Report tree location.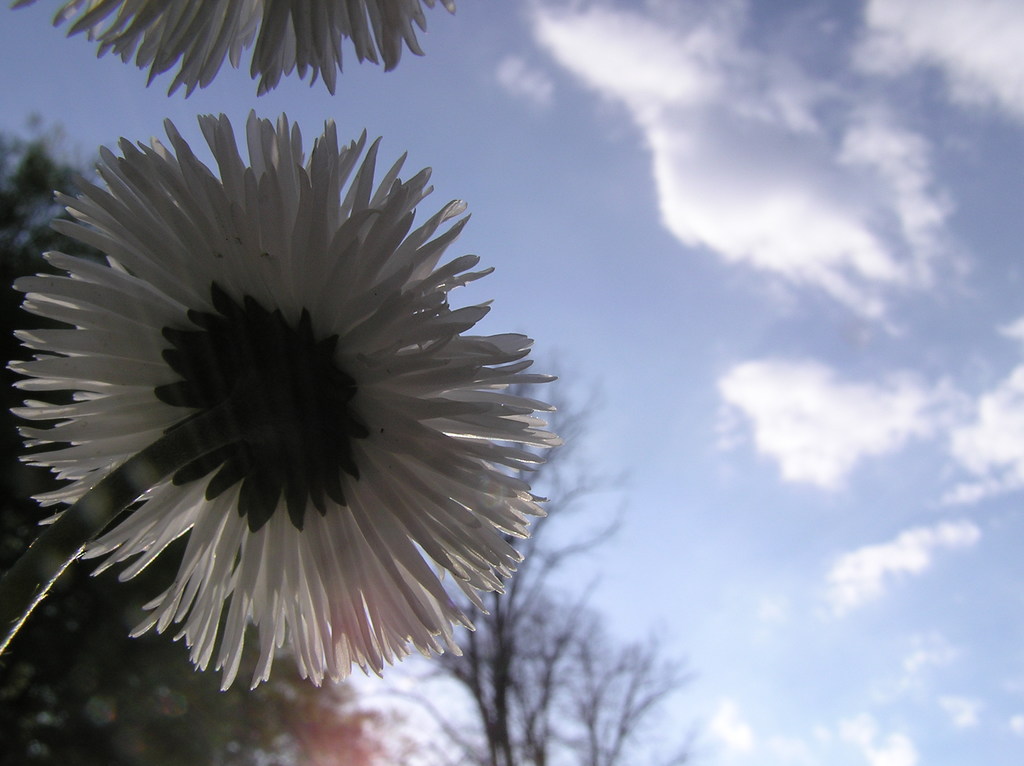
Report: select_region(359, 343, 723, 765).
